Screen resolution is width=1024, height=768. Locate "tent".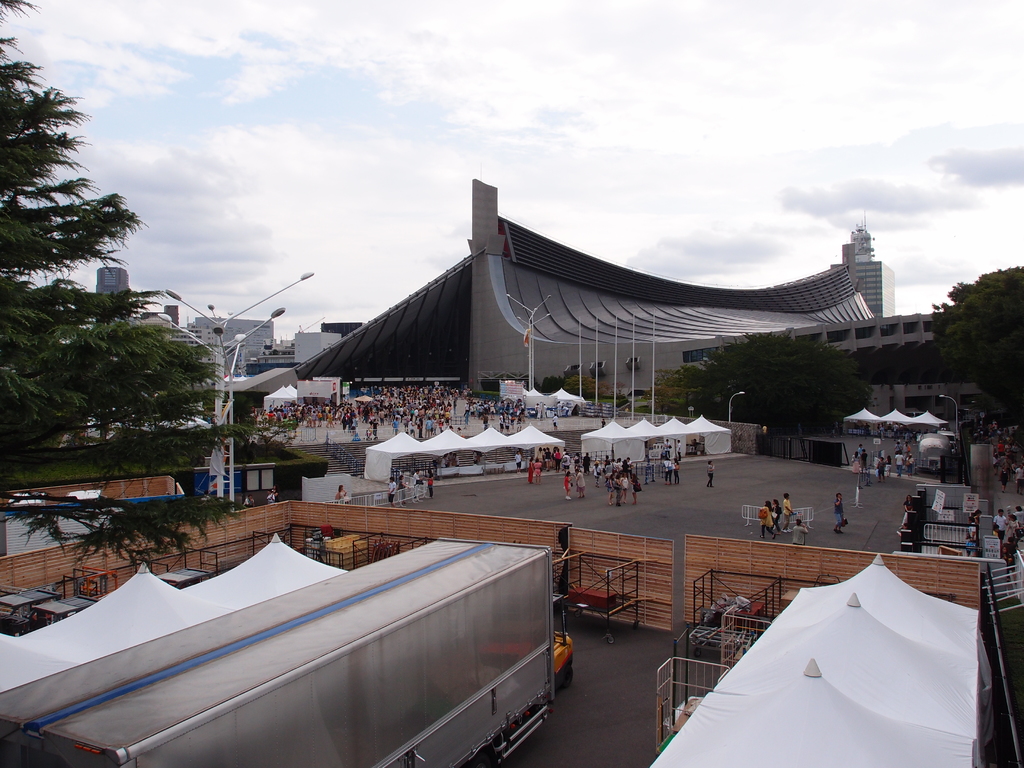
(x1=576, y1=412, x2=731, y2=472).
